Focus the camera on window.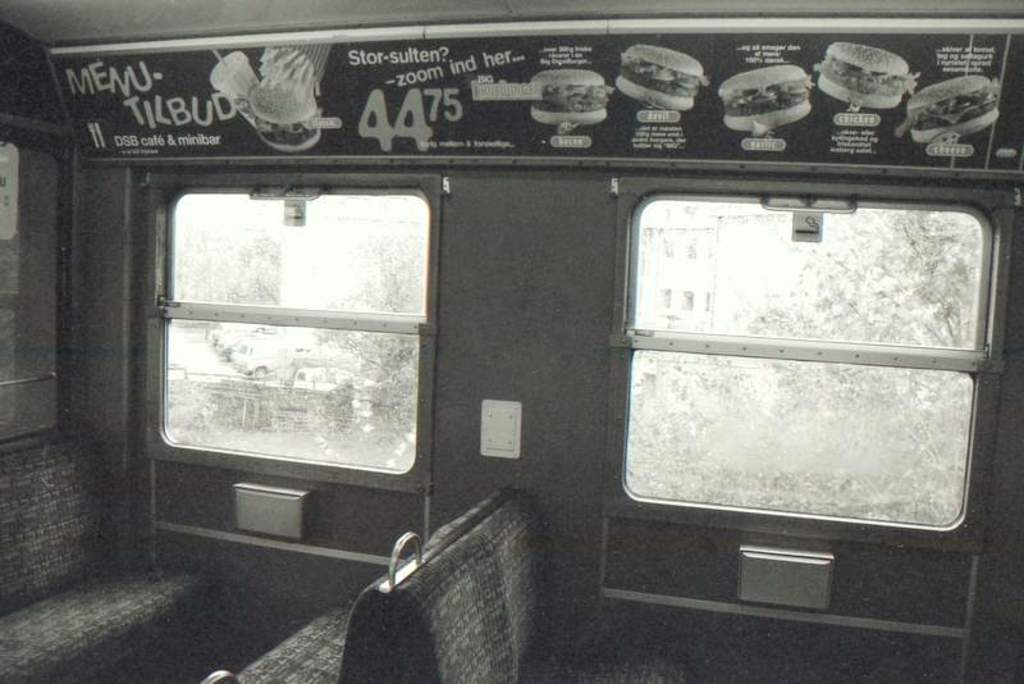
Focus region: box(161, 186, 428, 473).
